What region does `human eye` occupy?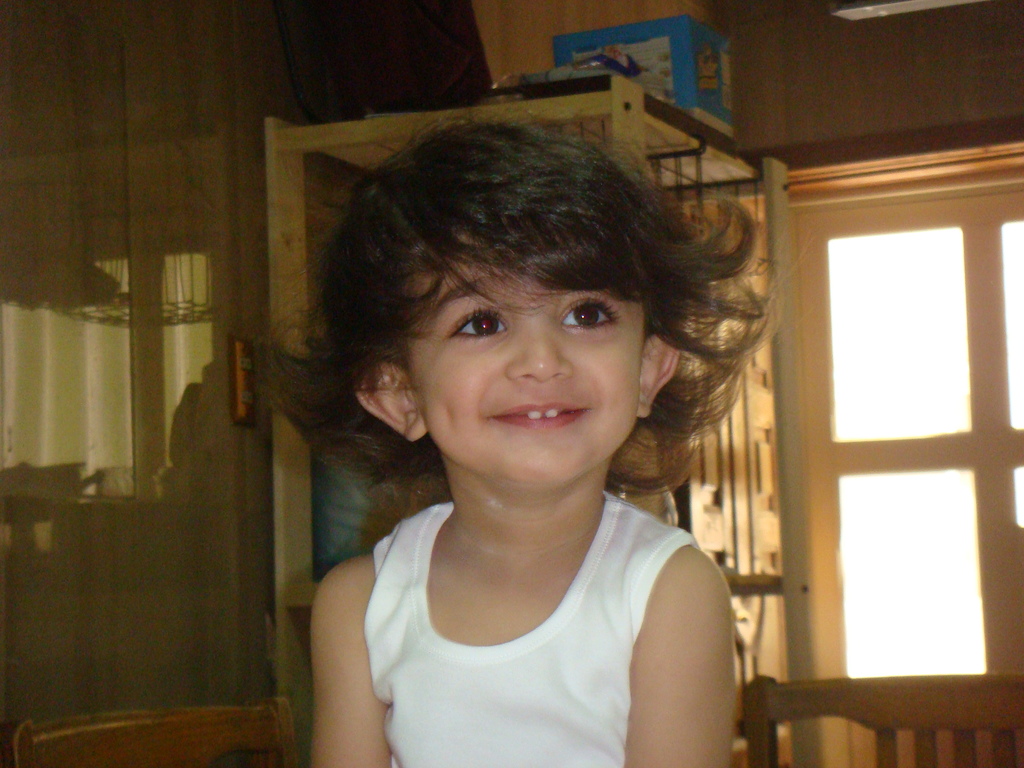
select_region(559, 292, 620, 333).
